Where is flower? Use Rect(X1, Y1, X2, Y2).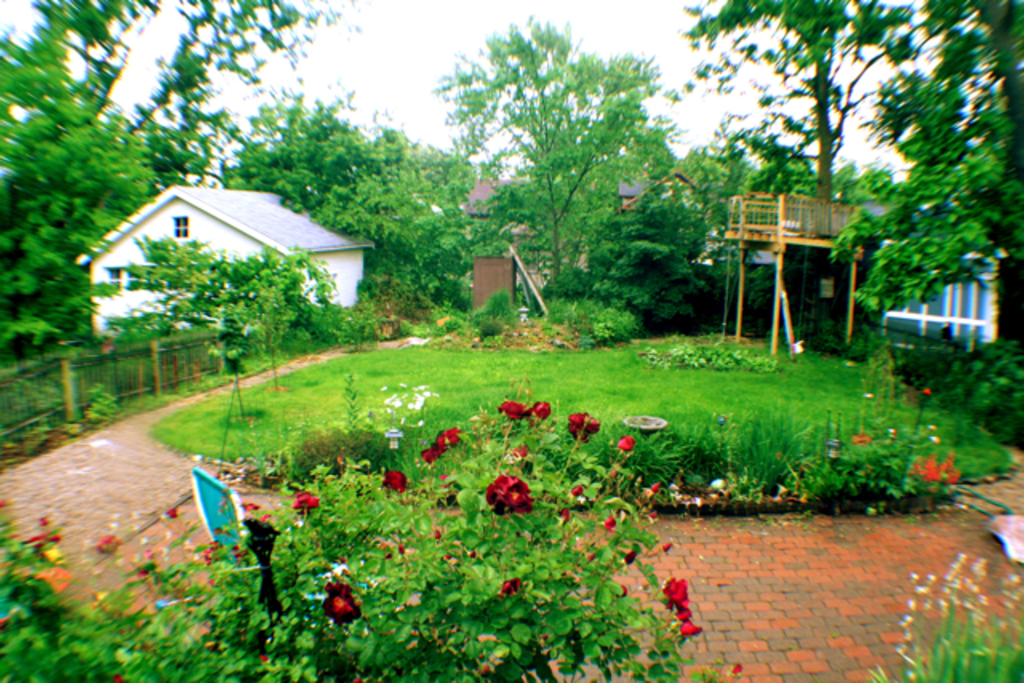
Rect(680, 622, 704, 640).
